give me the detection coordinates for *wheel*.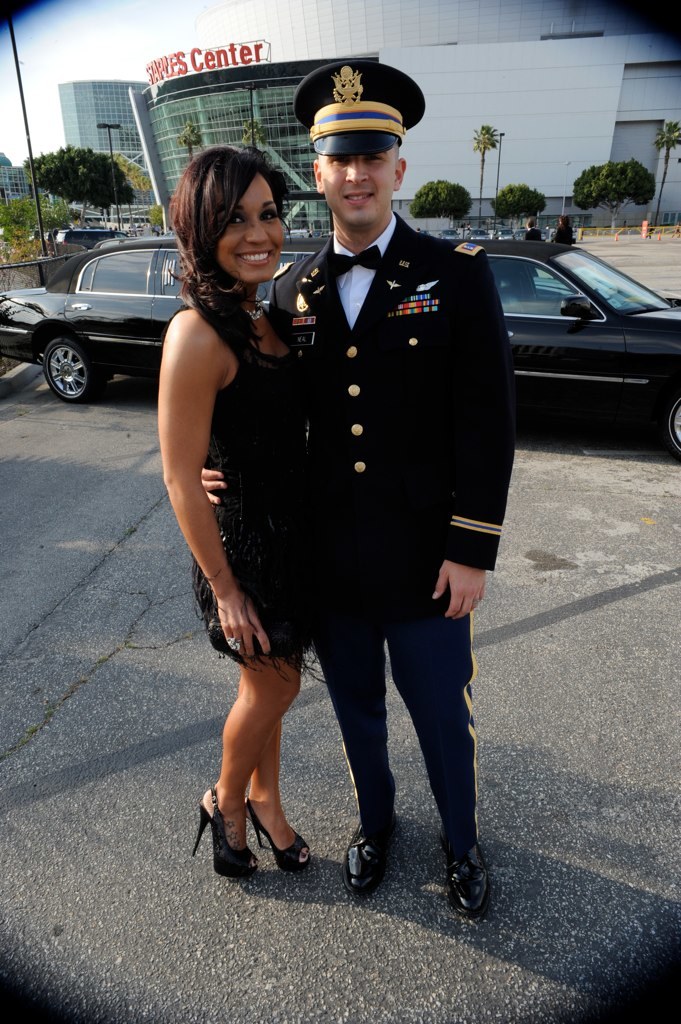
659 394 680 454.
